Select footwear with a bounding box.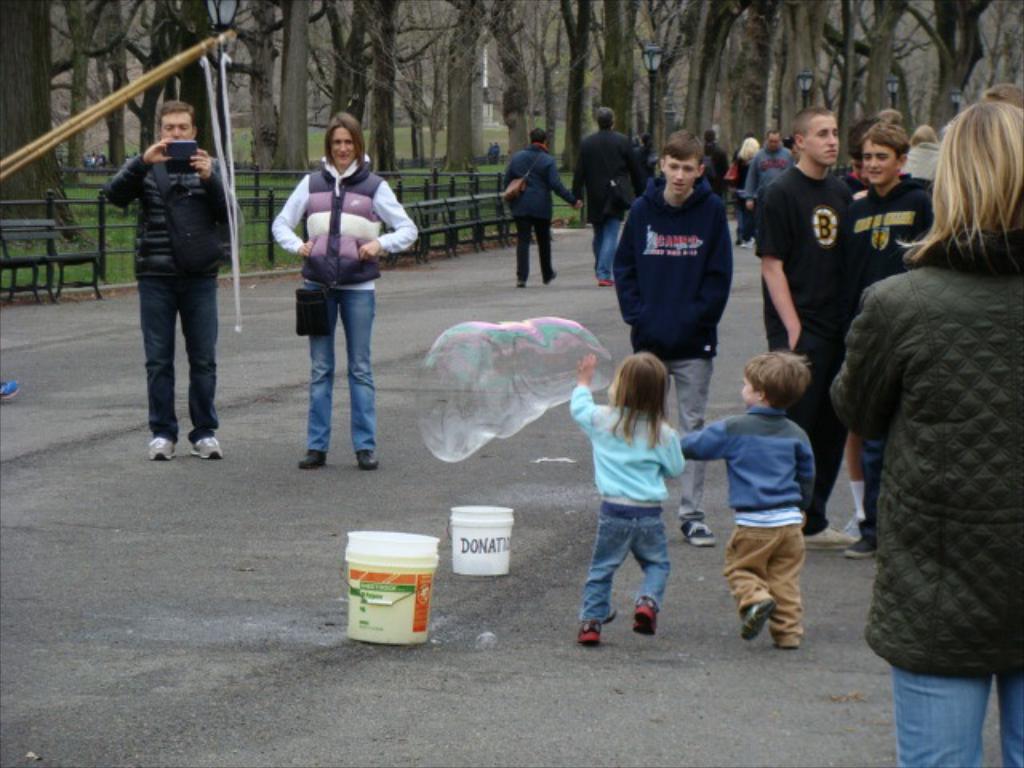
left=800, top=525, right=861, bottom=555.
